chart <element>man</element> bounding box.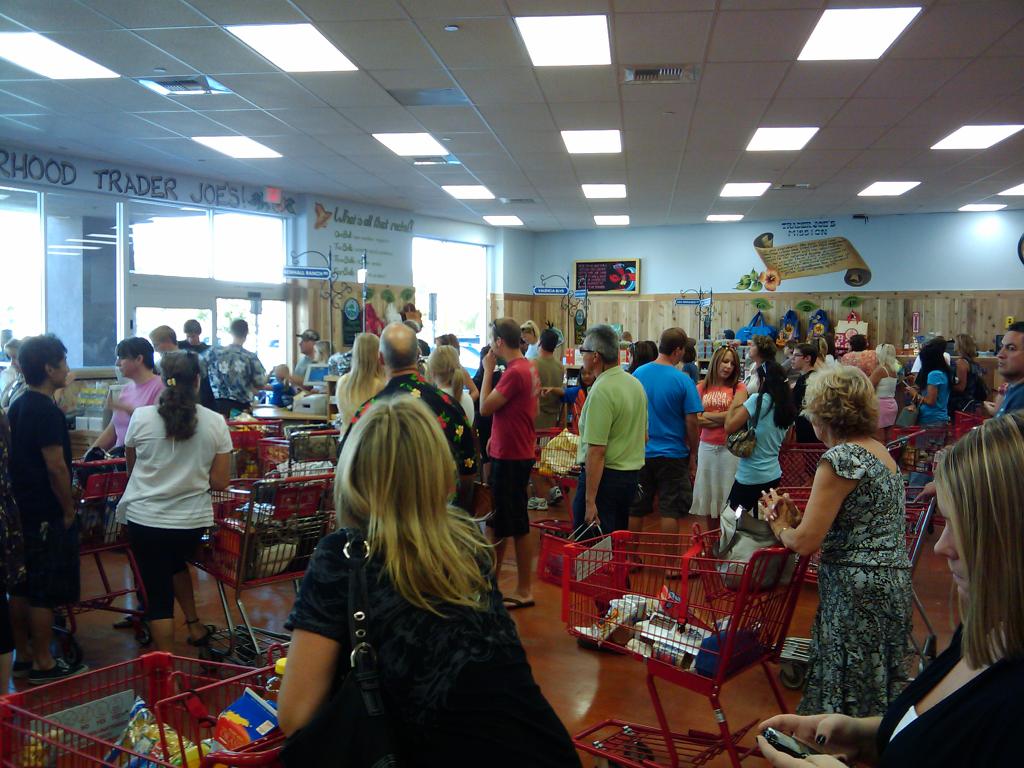
Charted: crop(525, 330, 567, 508).
